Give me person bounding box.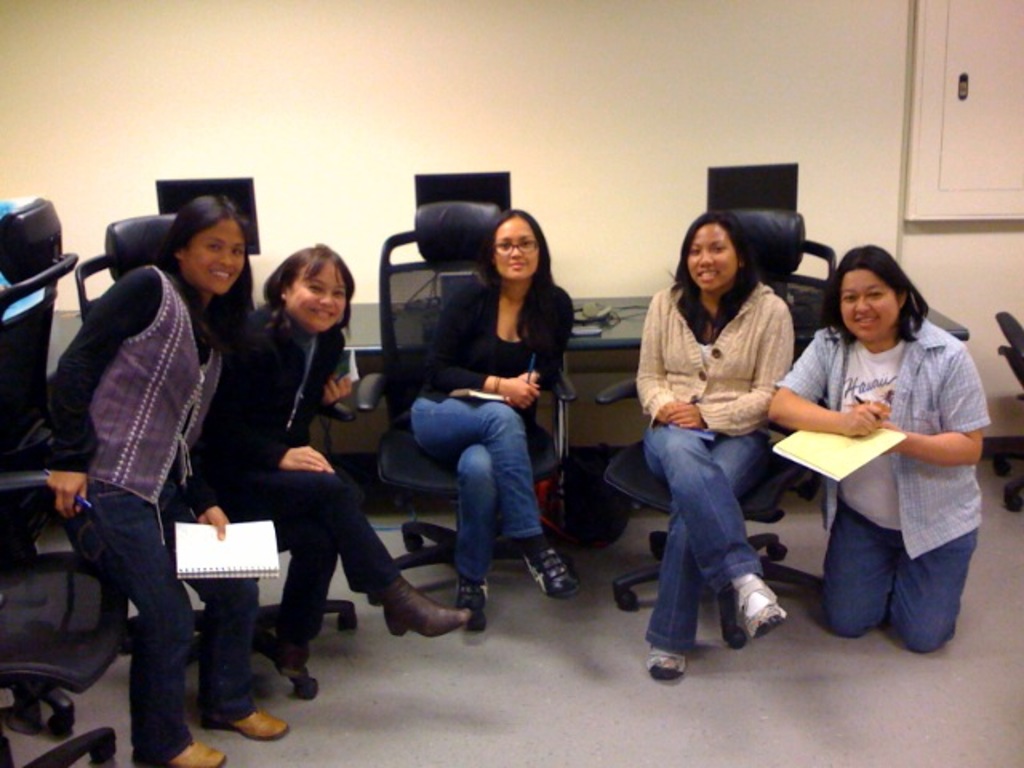
BBox(202, 243, 472, 675).
